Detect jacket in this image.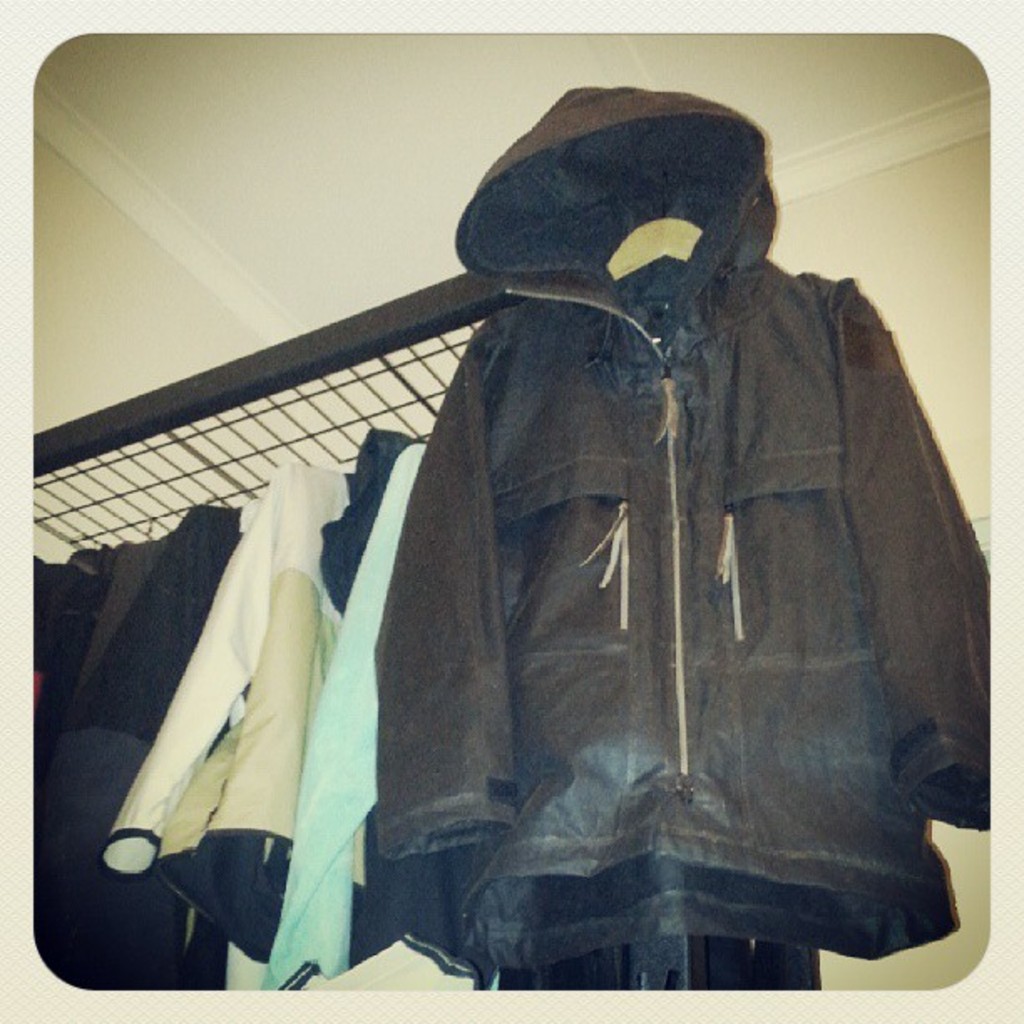
Detection: <region>376, 82, 989, 930</region>.
